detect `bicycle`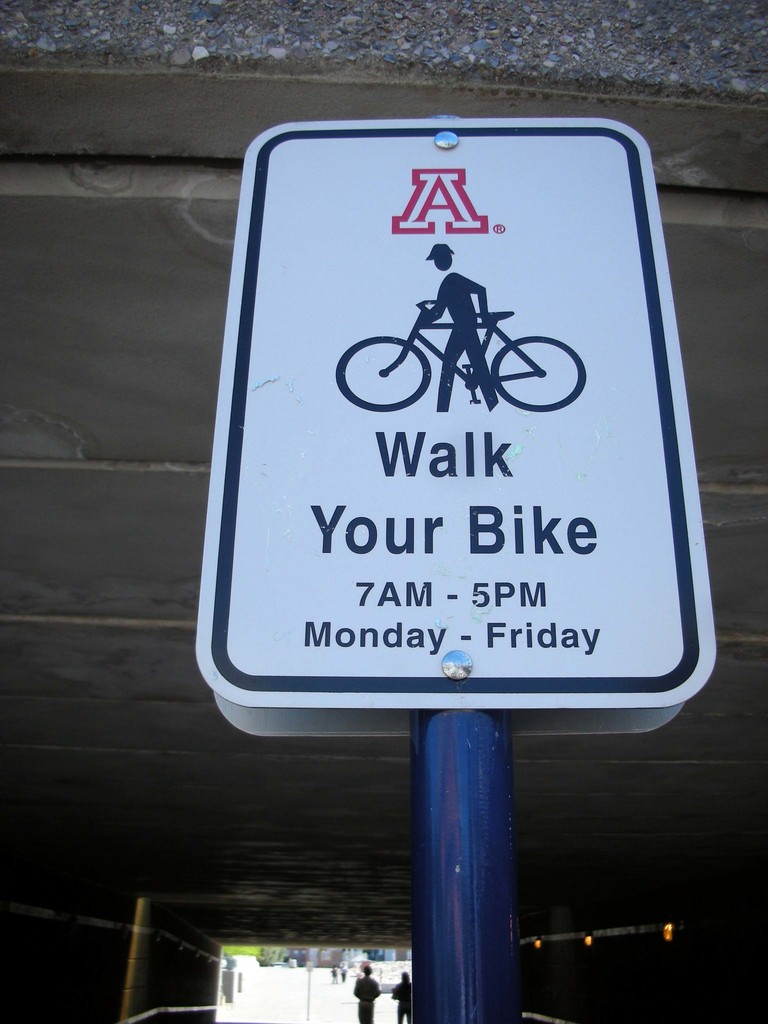
336:297:583:406
